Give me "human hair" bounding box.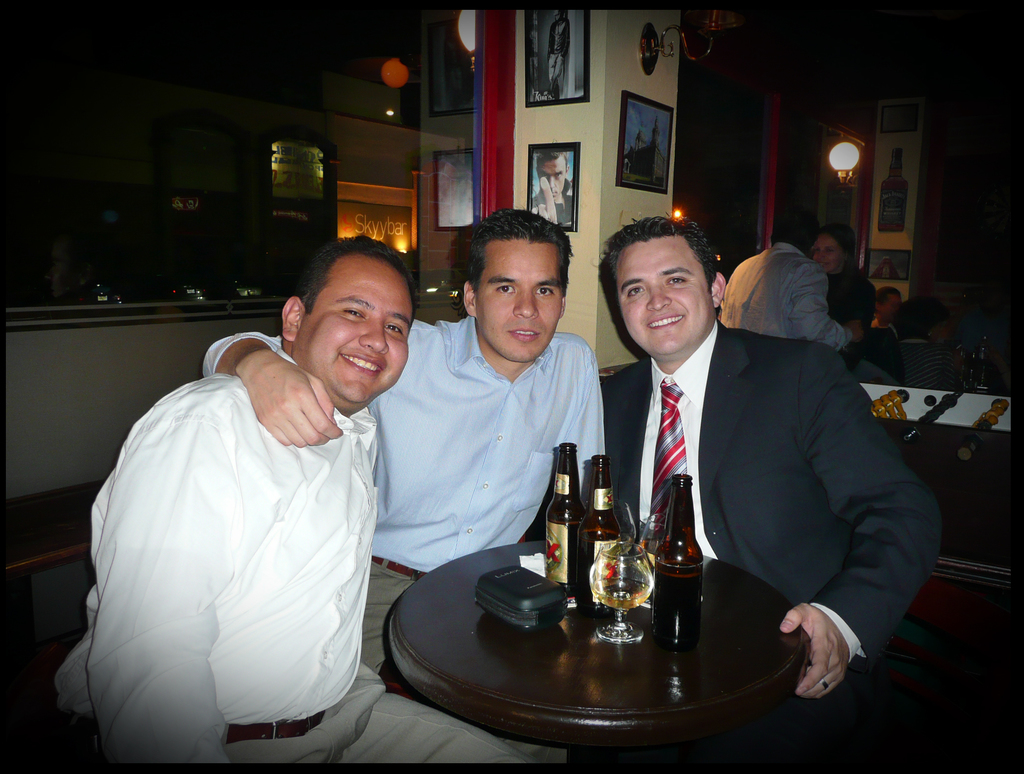
Rect(460, 209, 577, 309).
